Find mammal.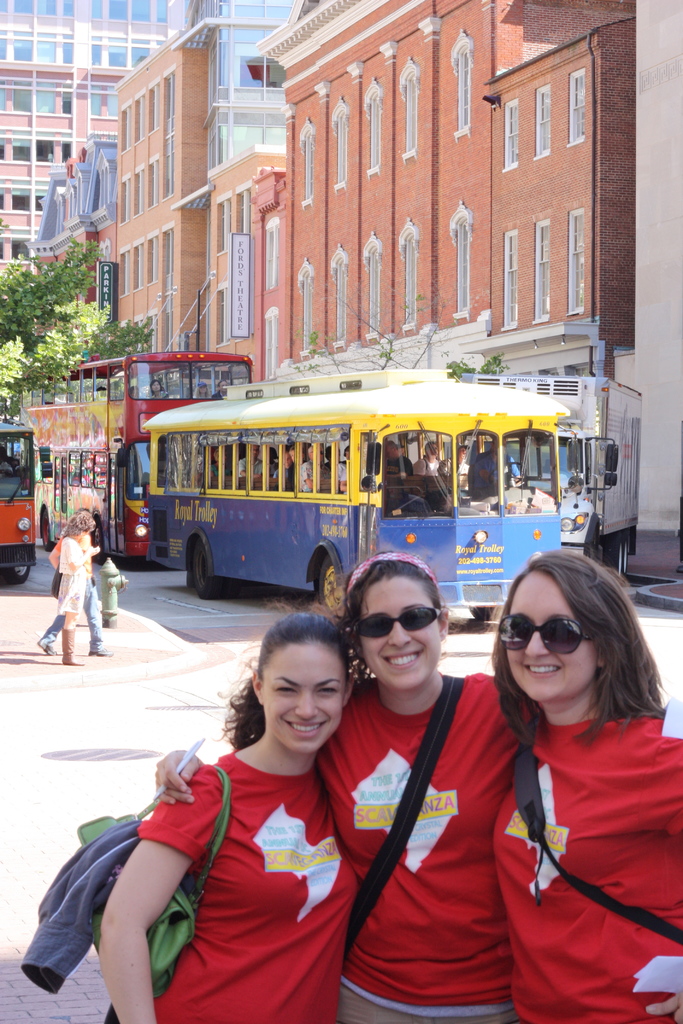
[left=90, top=607, right=366, bottom=1023].
